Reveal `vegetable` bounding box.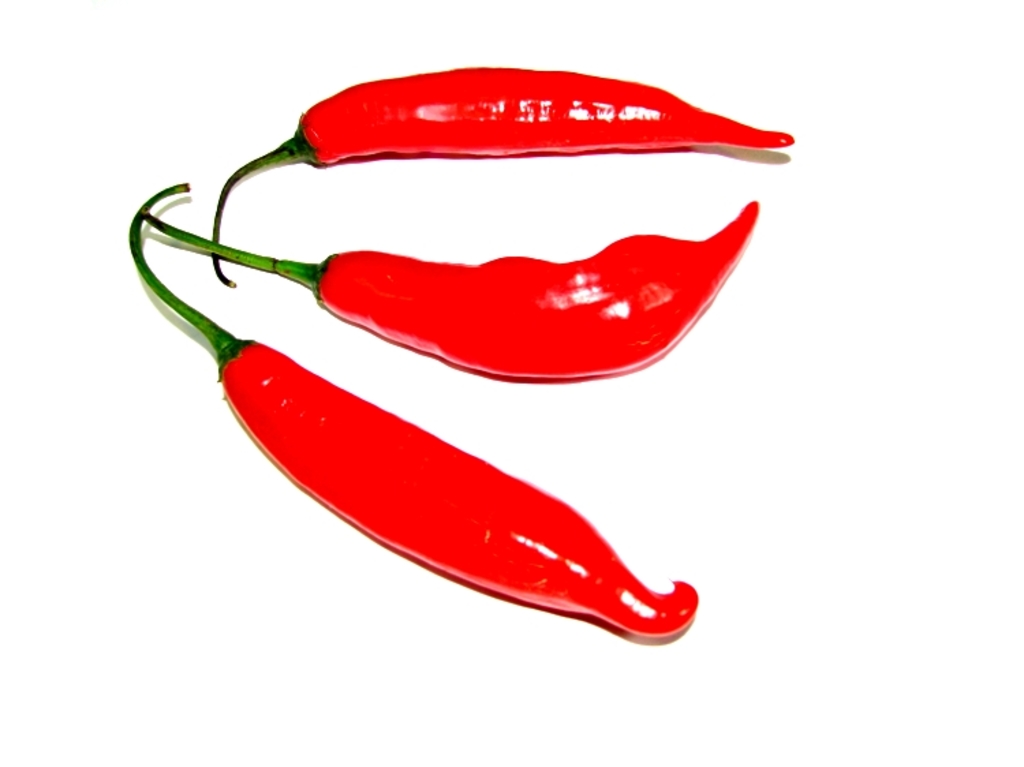
Revealed: x1=138 y1=202 x2=758 y2=382.
